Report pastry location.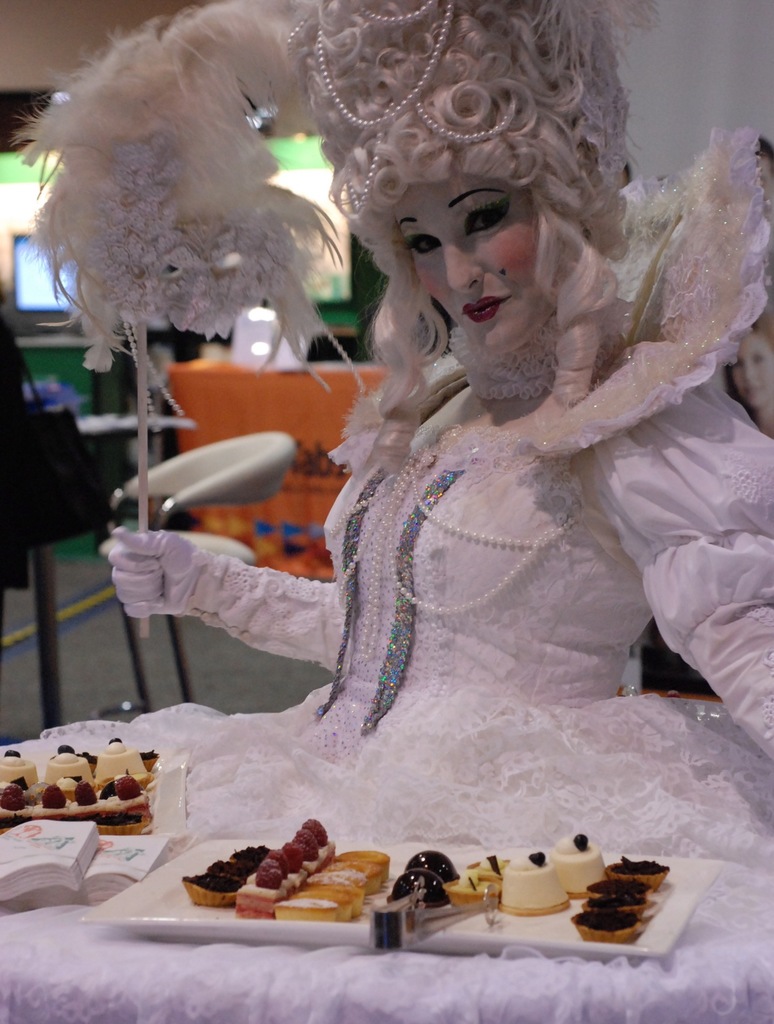
Report: [180,856,245,904].
